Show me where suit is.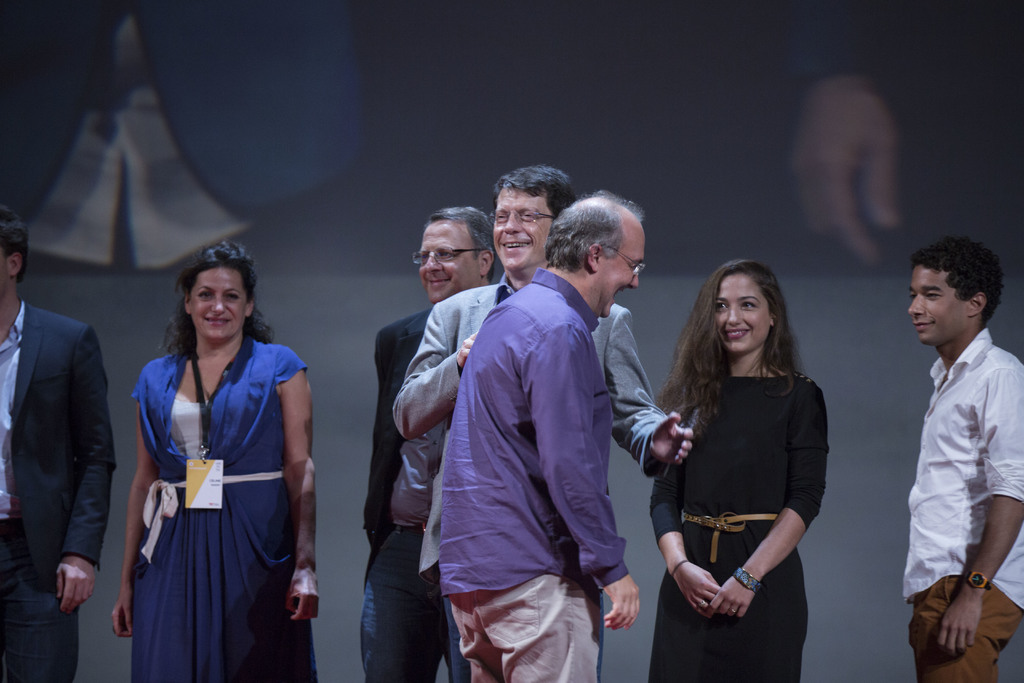
suit is at 0/292/127/682.
